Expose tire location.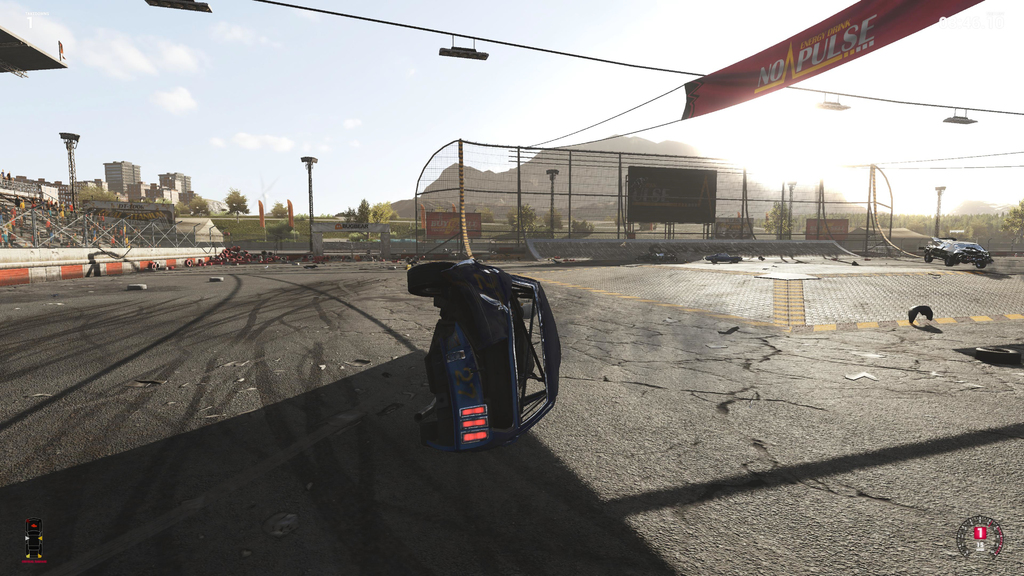
Exposed at x1=919 y1=254 x2=932 y2=260.
